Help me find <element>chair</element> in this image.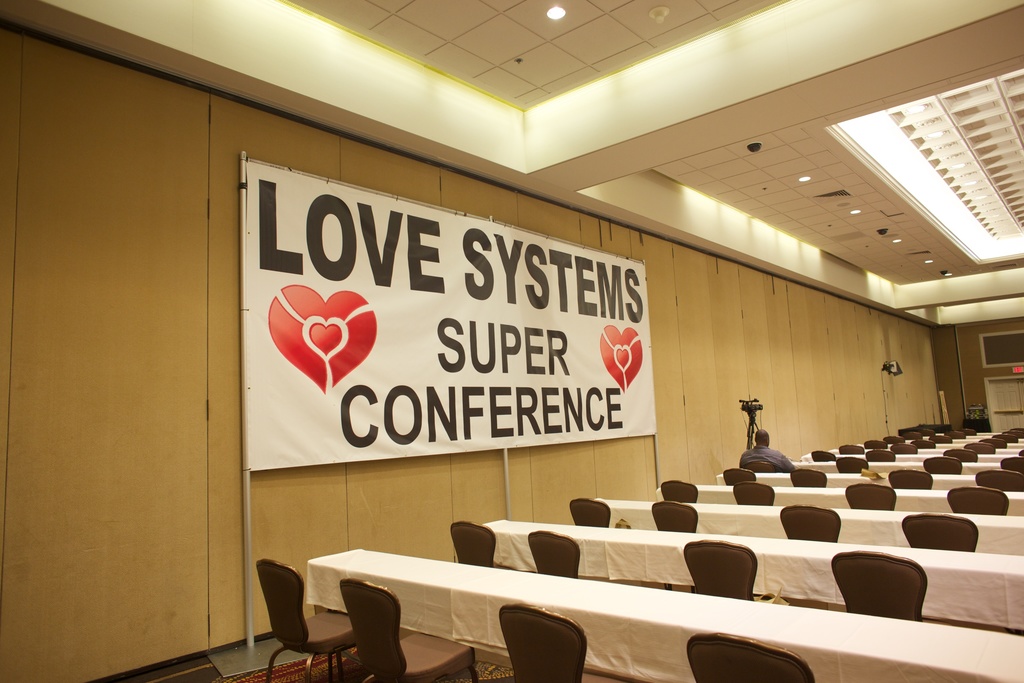
Found it: [x1=945, y1=480, x2=1006, y2=513].
